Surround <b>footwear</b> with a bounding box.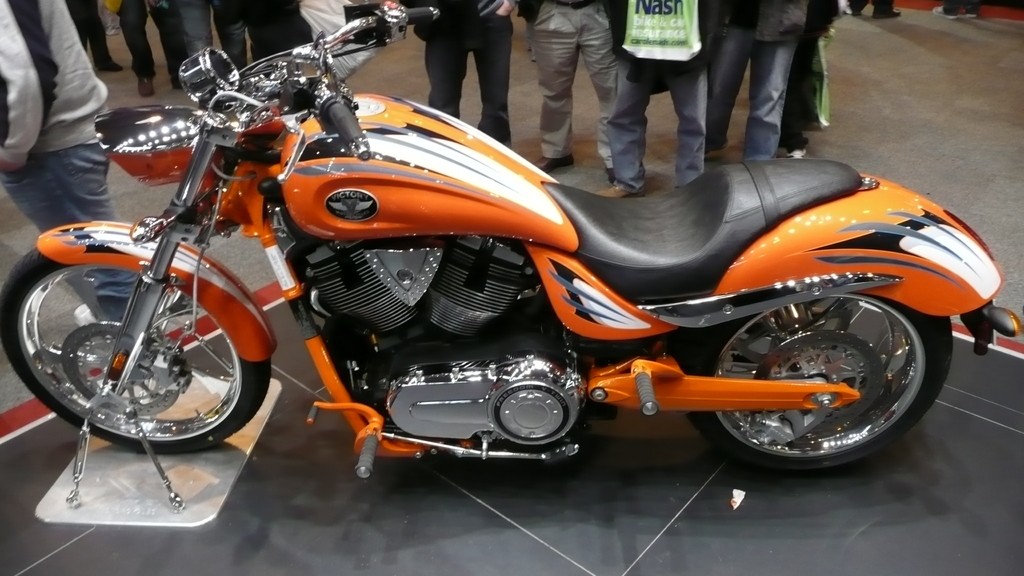
region(892, 5, 904, 16).
